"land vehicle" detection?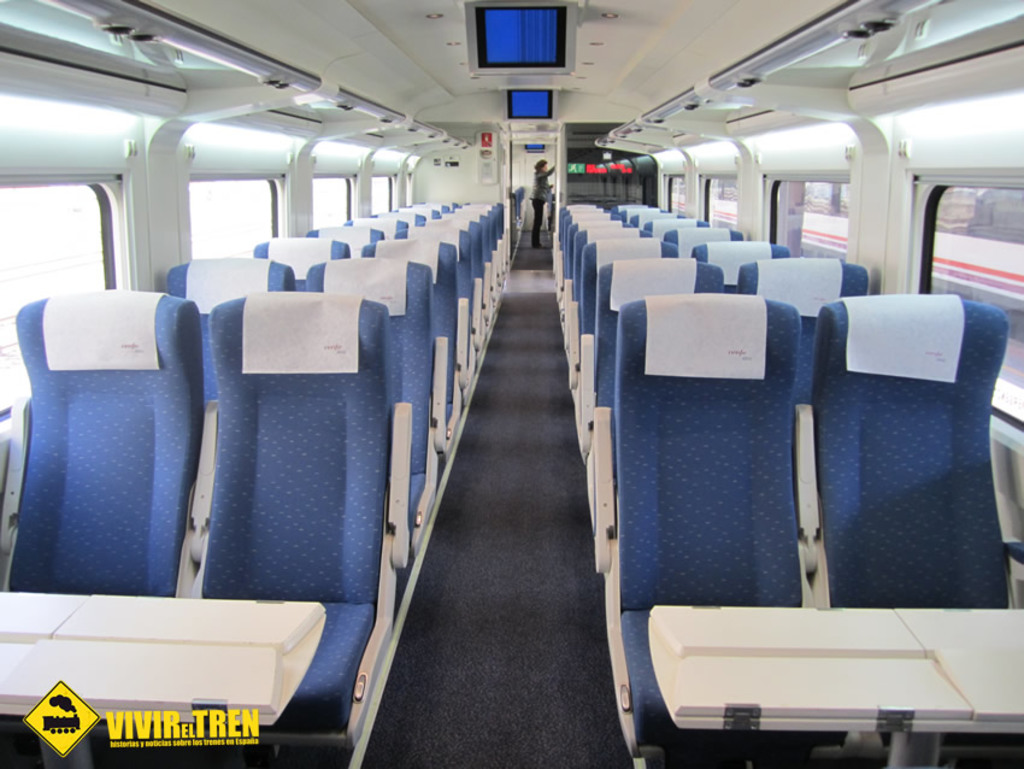
<bbox>18, 59, 1023, 753</bbox>
